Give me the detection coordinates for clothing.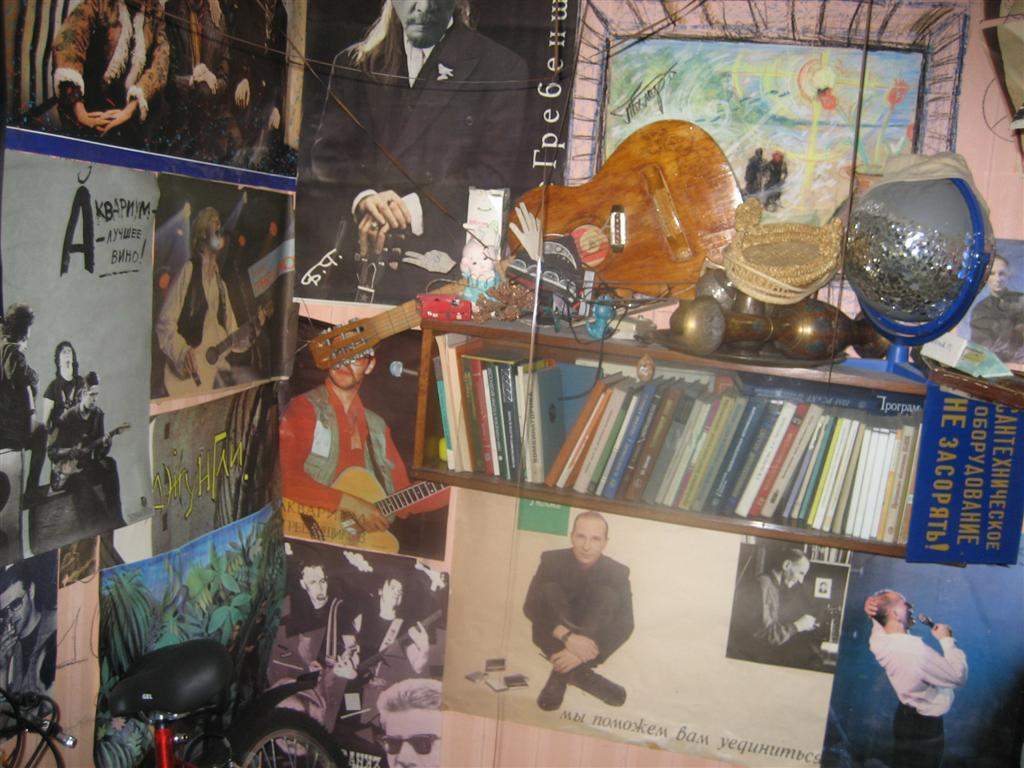
crop(46, 0, 167, 145).
